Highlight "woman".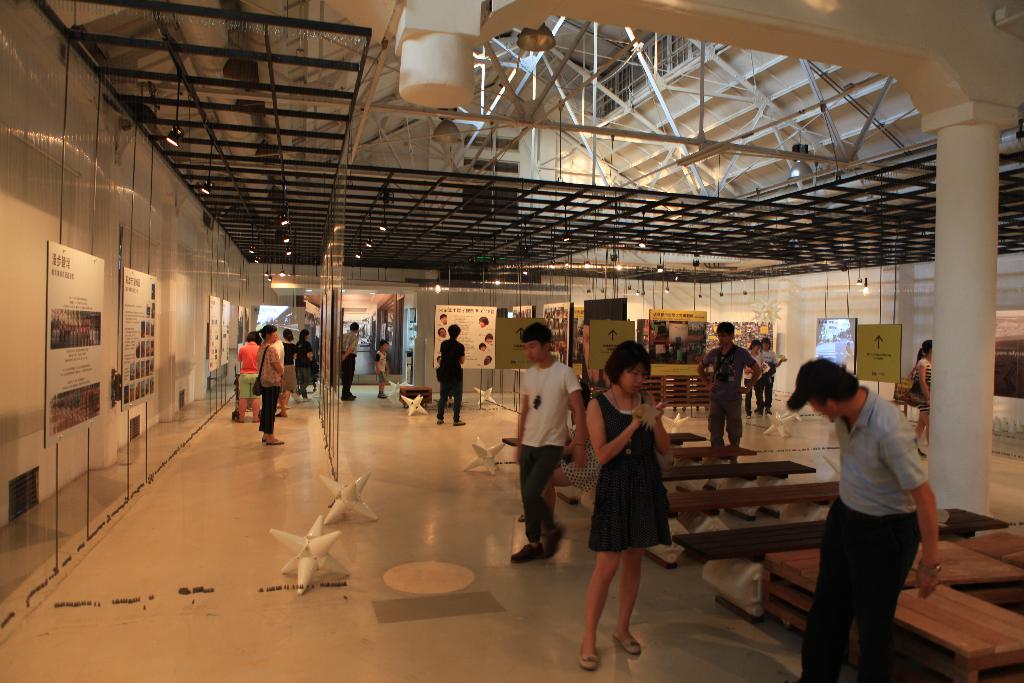
Highlighted region: locate(740, 337, 764, 418).
